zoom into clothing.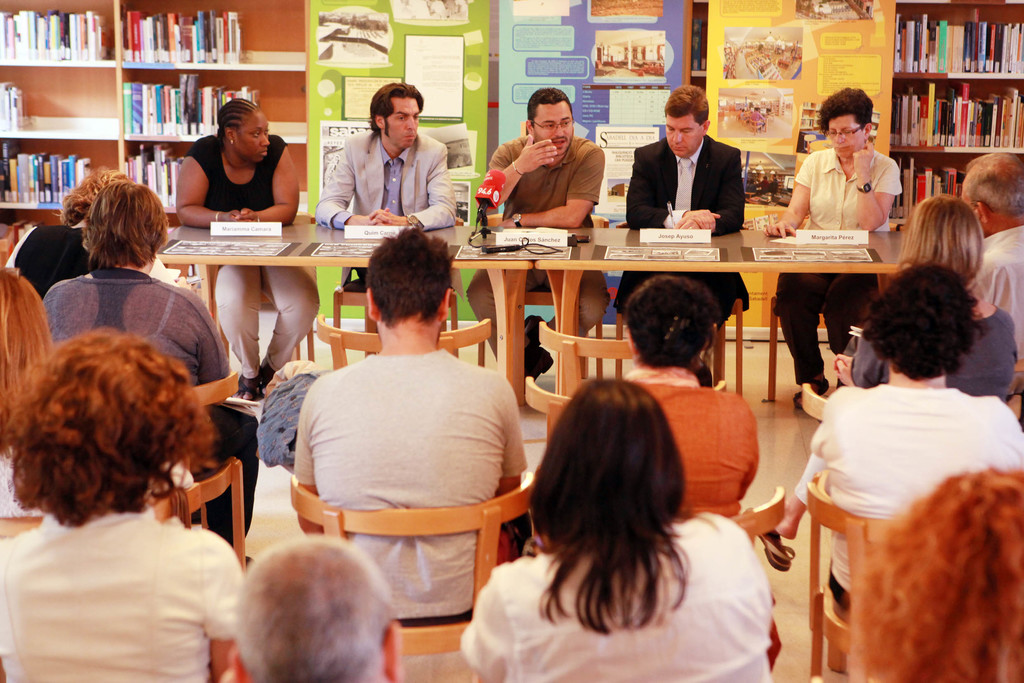
Zoom target: <region>291, 339, 533, 616</region>.
